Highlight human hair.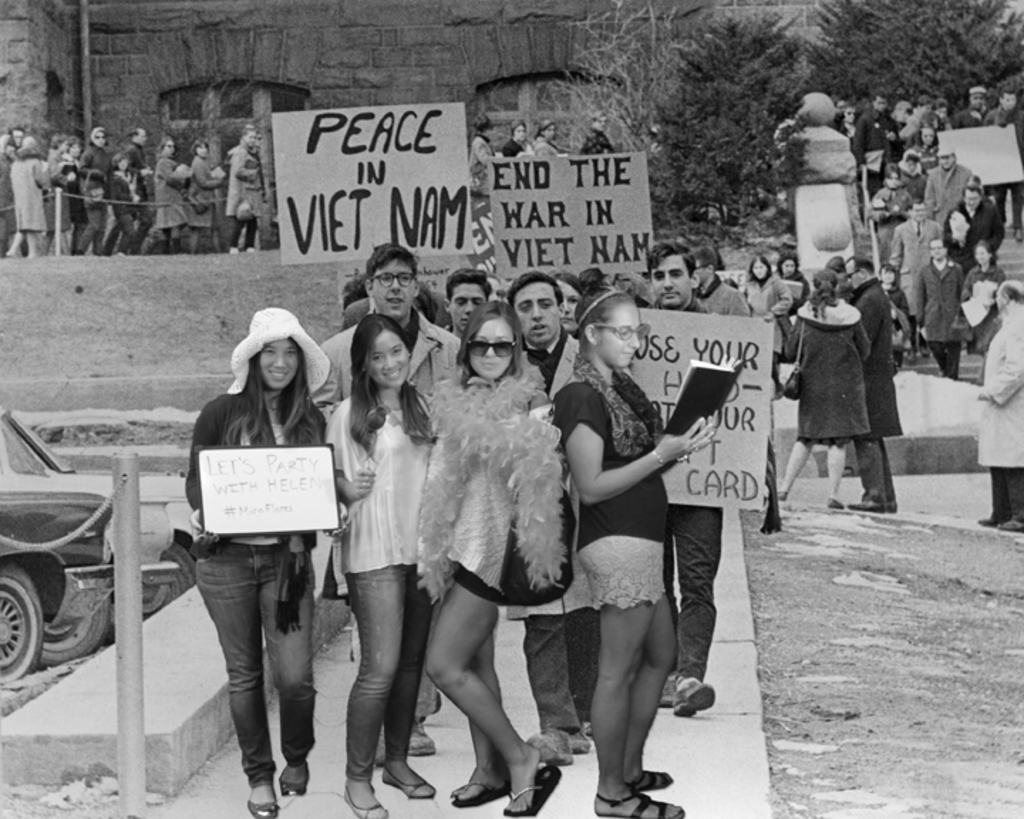
Highlighted region: 91,124,105,145.
